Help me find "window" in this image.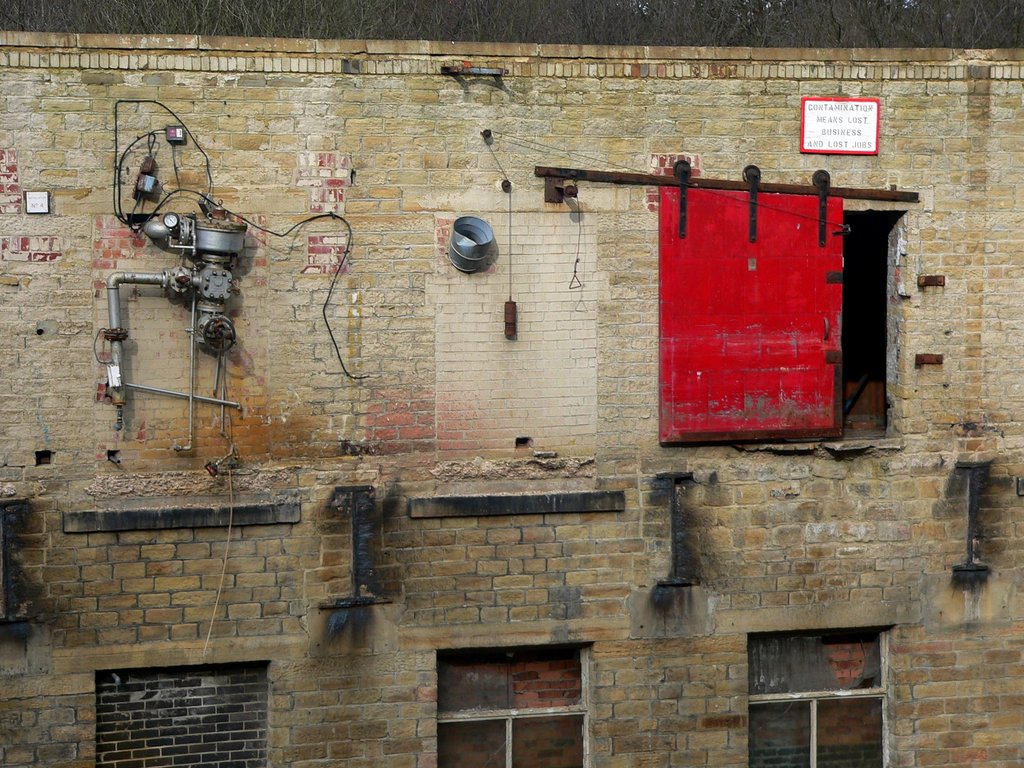
Found it: Rect(745, 628, 885, 767).
